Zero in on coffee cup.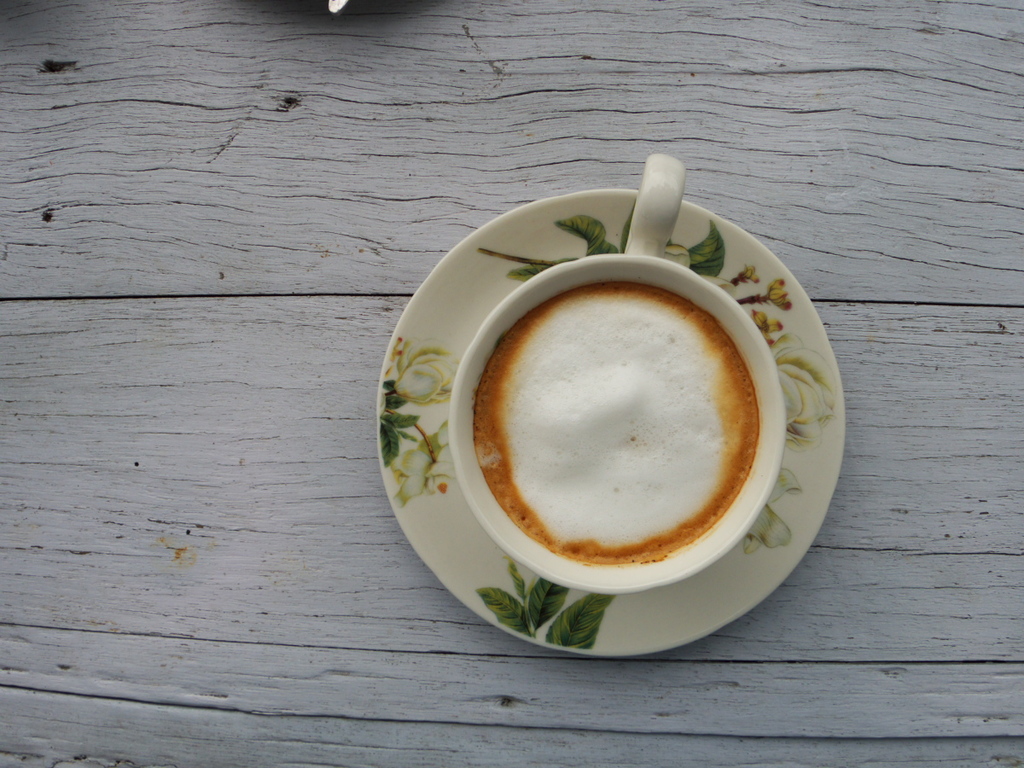
Zeroed in: detection(445, 154, 791, 595).
